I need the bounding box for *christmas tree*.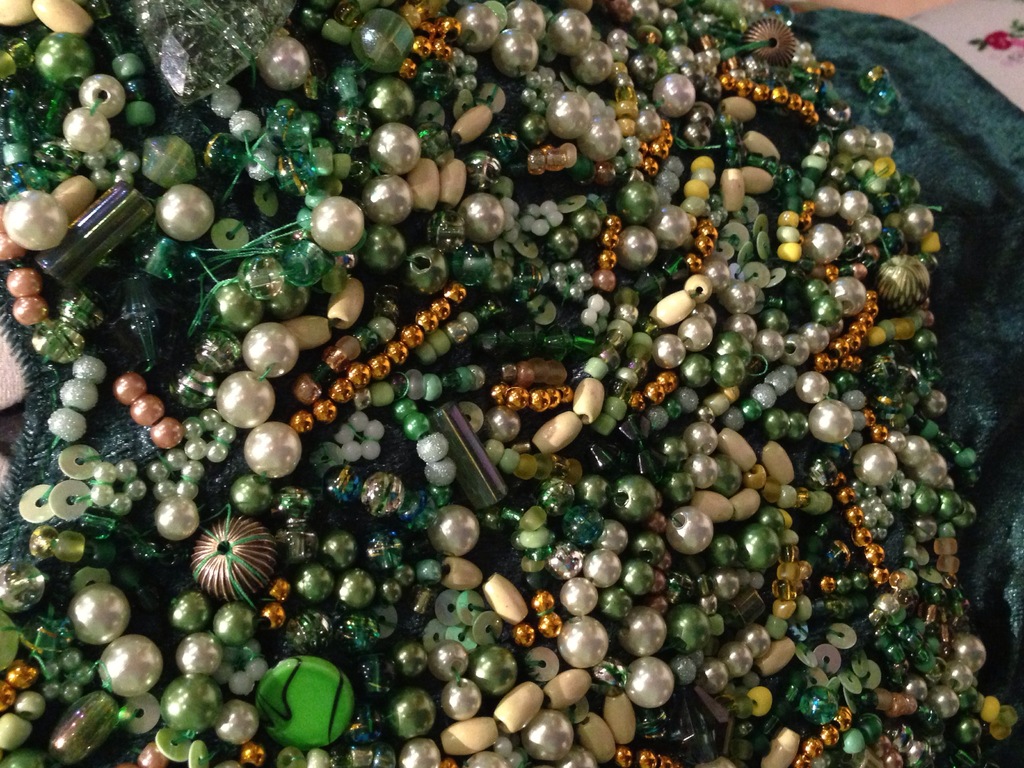
Here it is: locate(0, 0, 1023, 767).
